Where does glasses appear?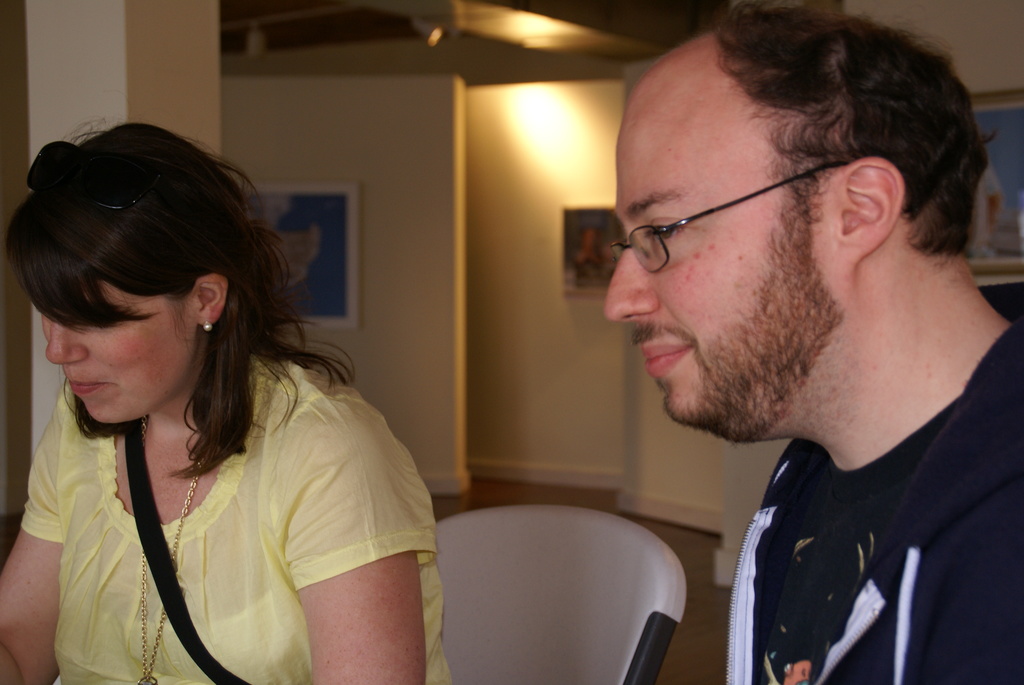
Appears at detection(618, 161, 884, 275).
